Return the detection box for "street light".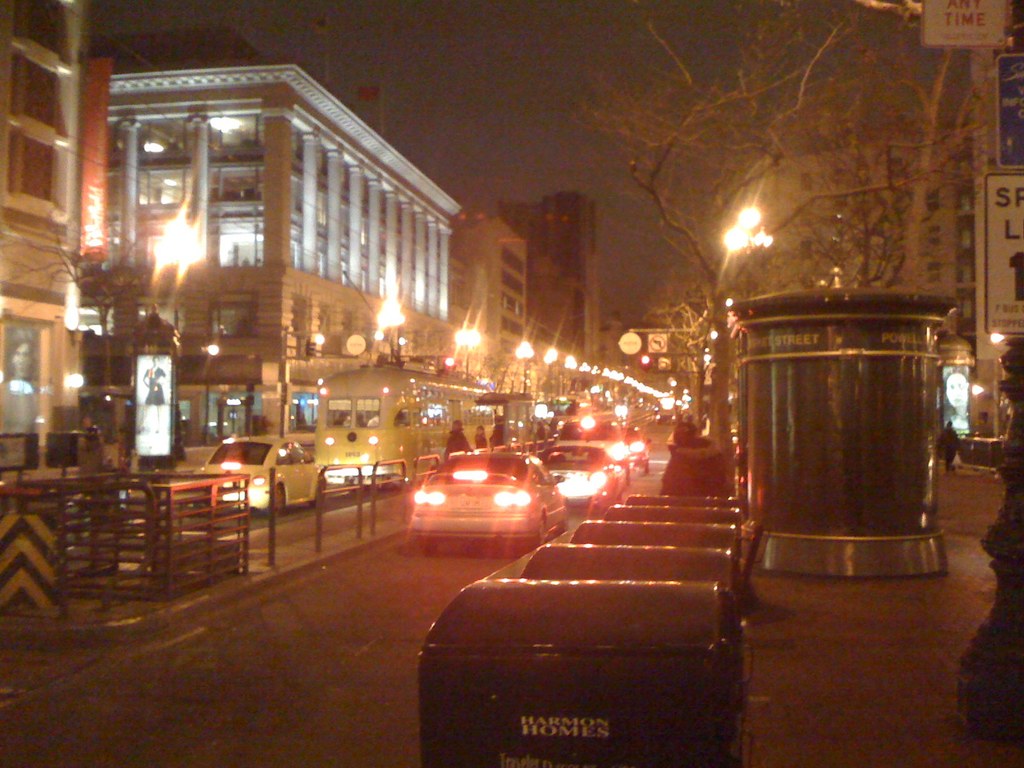
select_region(225, 397, 243, 435).
